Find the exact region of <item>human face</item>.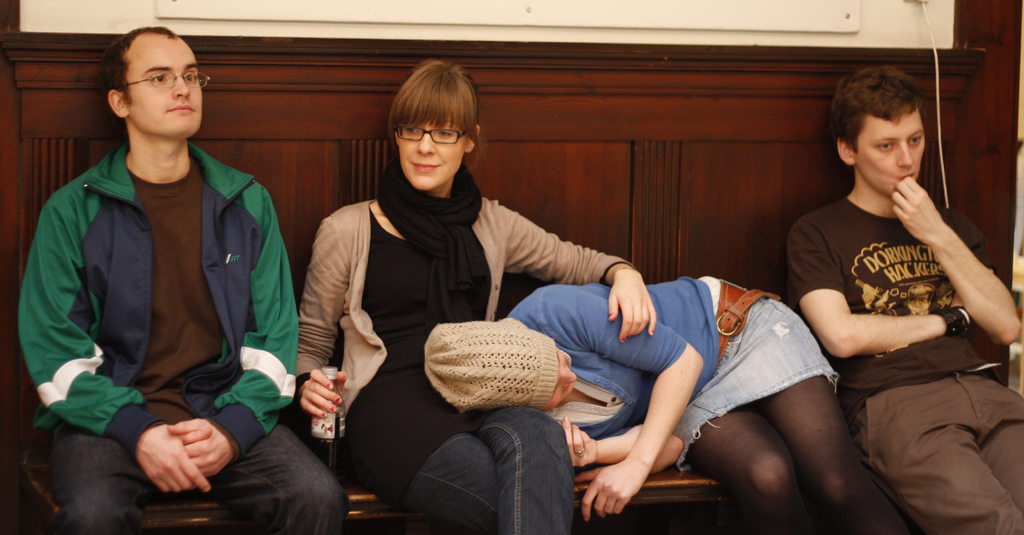
Exact region: {"left": 858, "top": 108, "right": 929, "bottom": 199}.
